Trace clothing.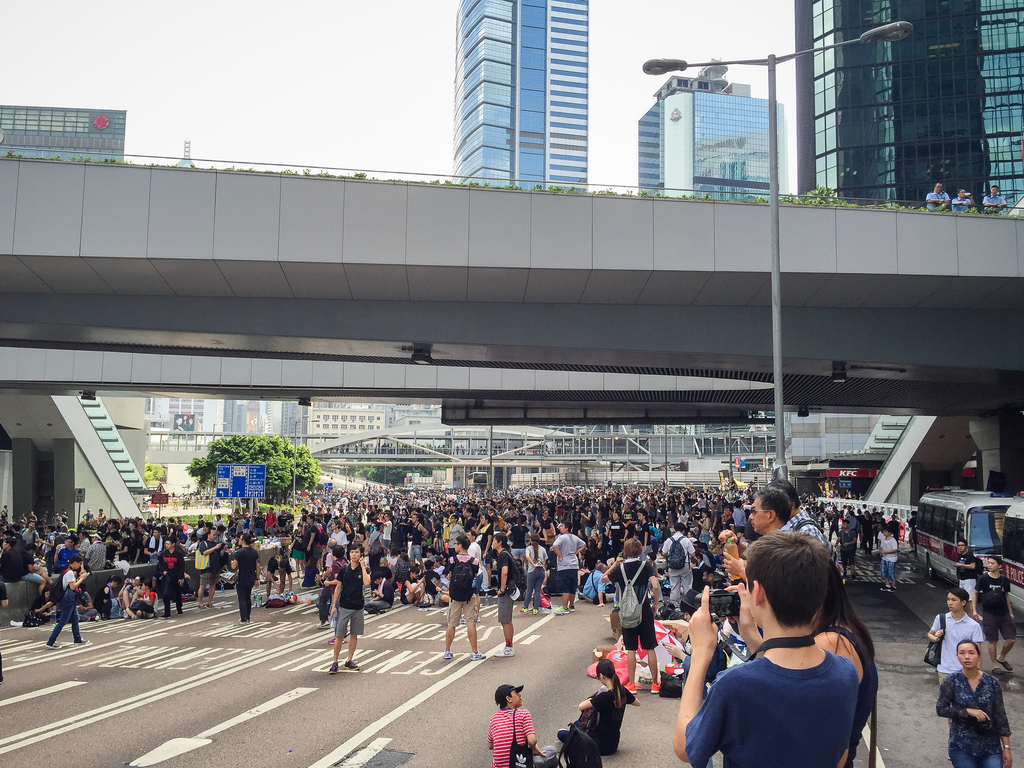
Traced to 237/592/251/626.
